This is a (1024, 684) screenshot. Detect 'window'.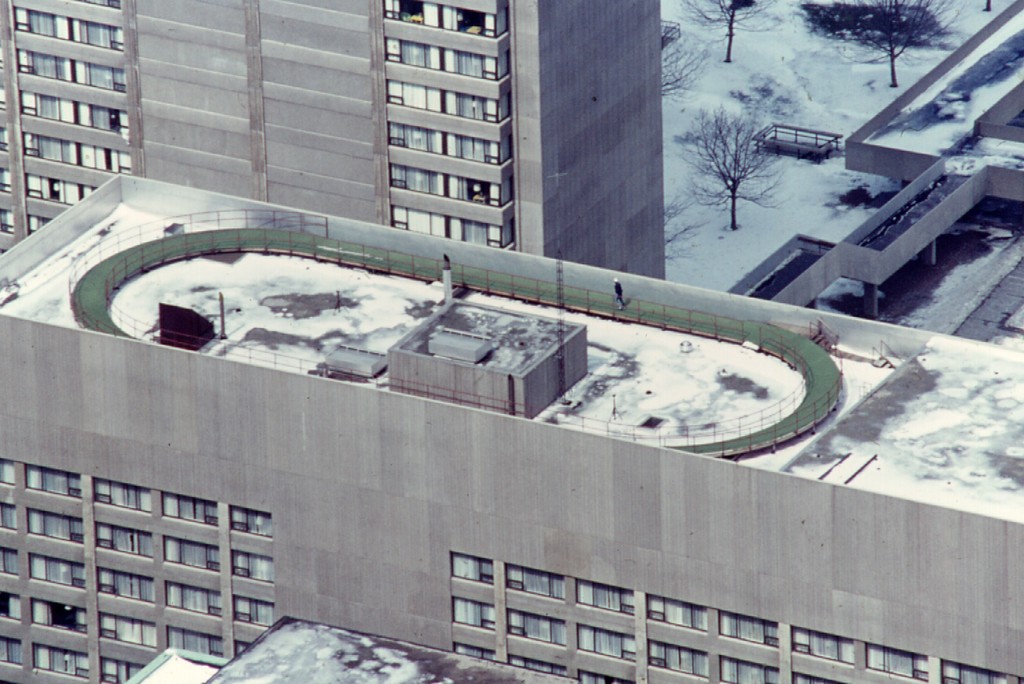
[508,649,567,680].
